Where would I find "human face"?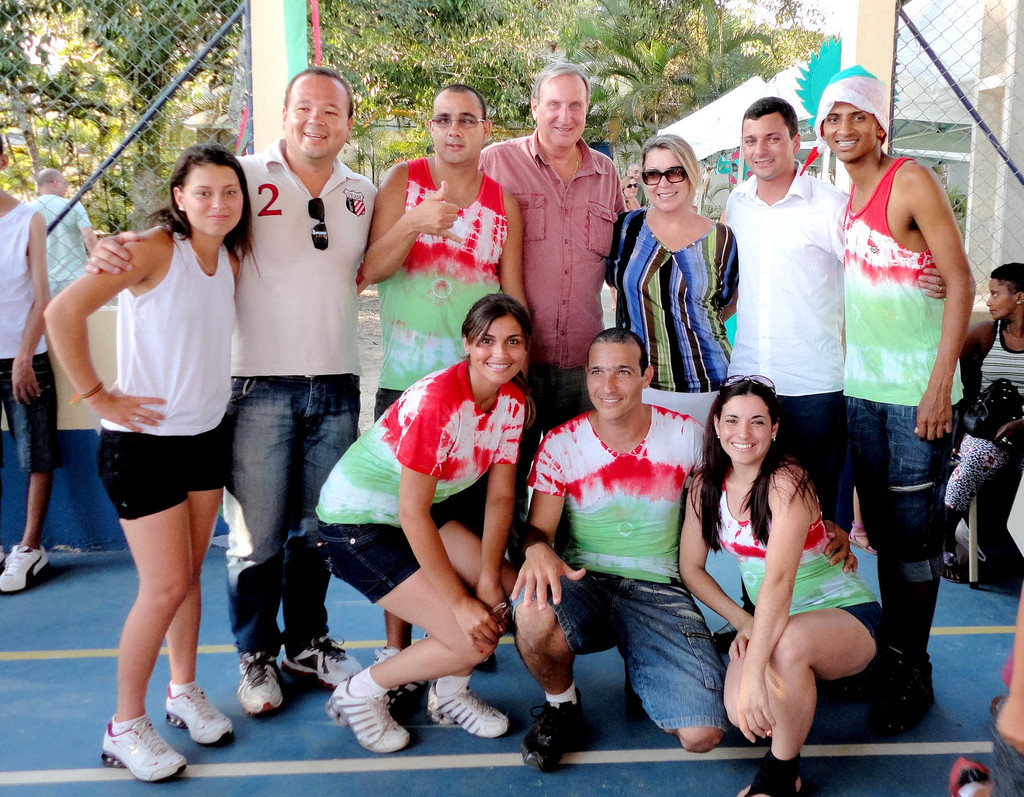
At 743:118:787:177.
